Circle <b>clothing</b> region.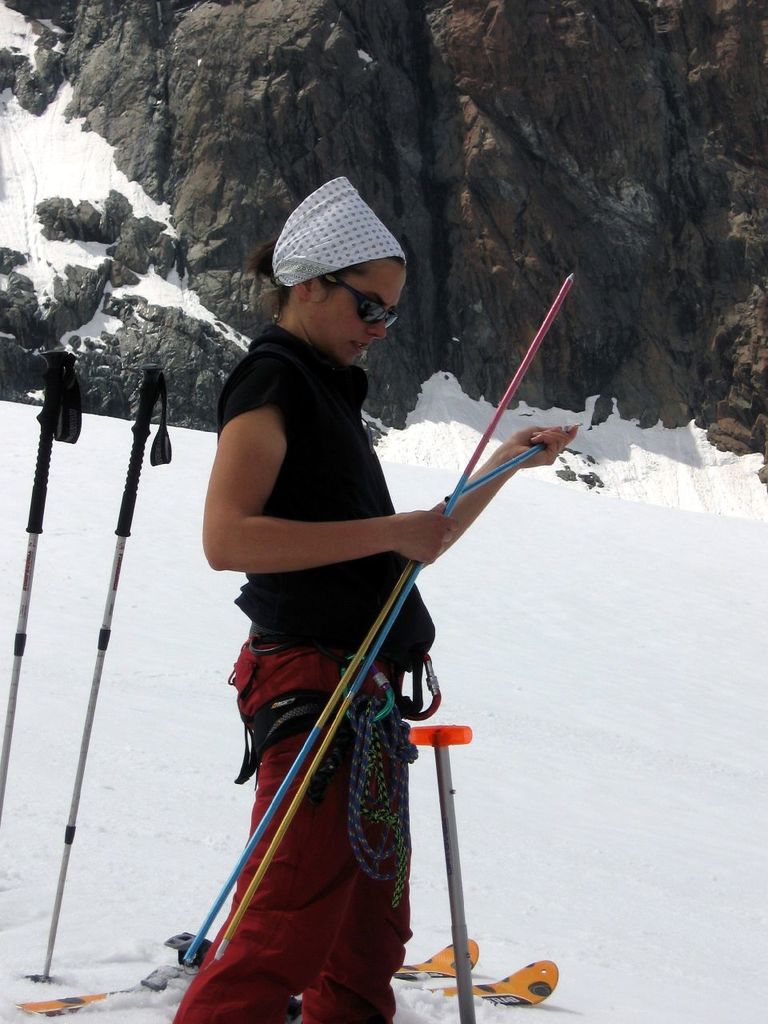
Region: <bbox>169, 324, 437, 1023</bbox>.
